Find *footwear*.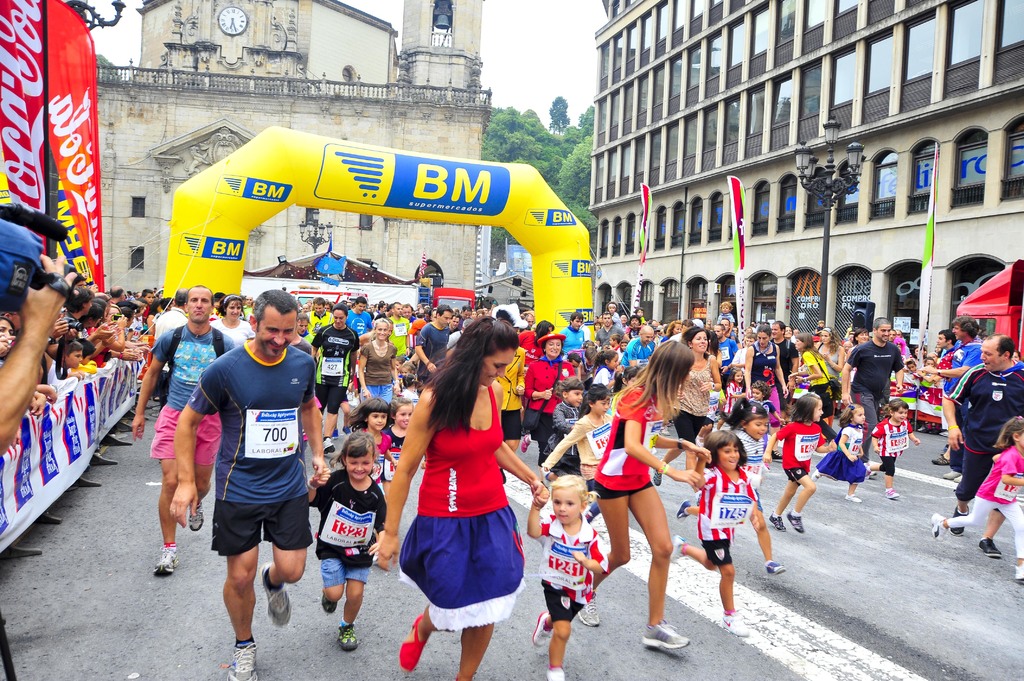
crop(986, 534, 1002, 561).
